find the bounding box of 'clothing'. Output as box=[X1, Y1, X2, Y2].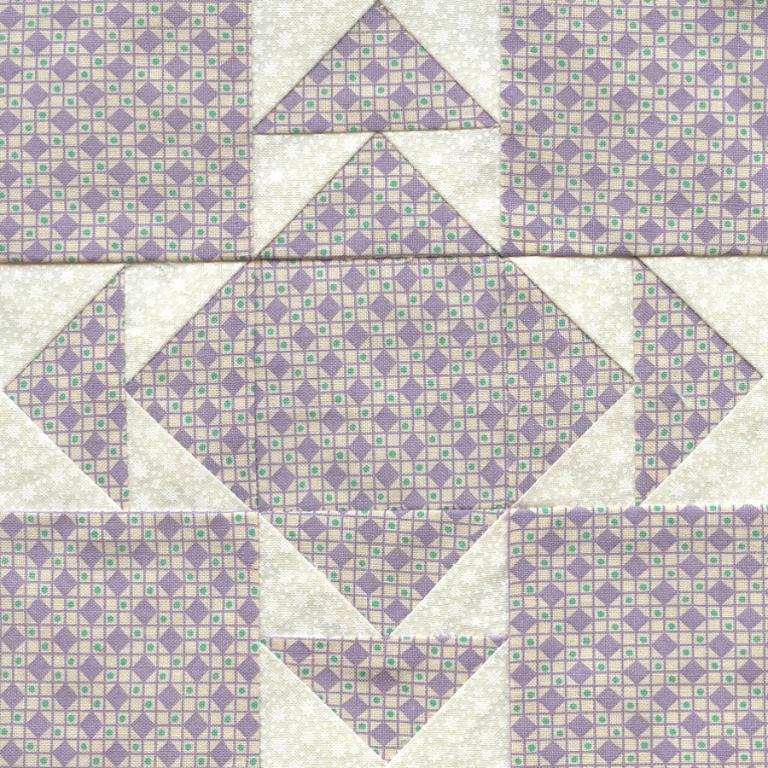
box=[0, 0, 272, 266].
